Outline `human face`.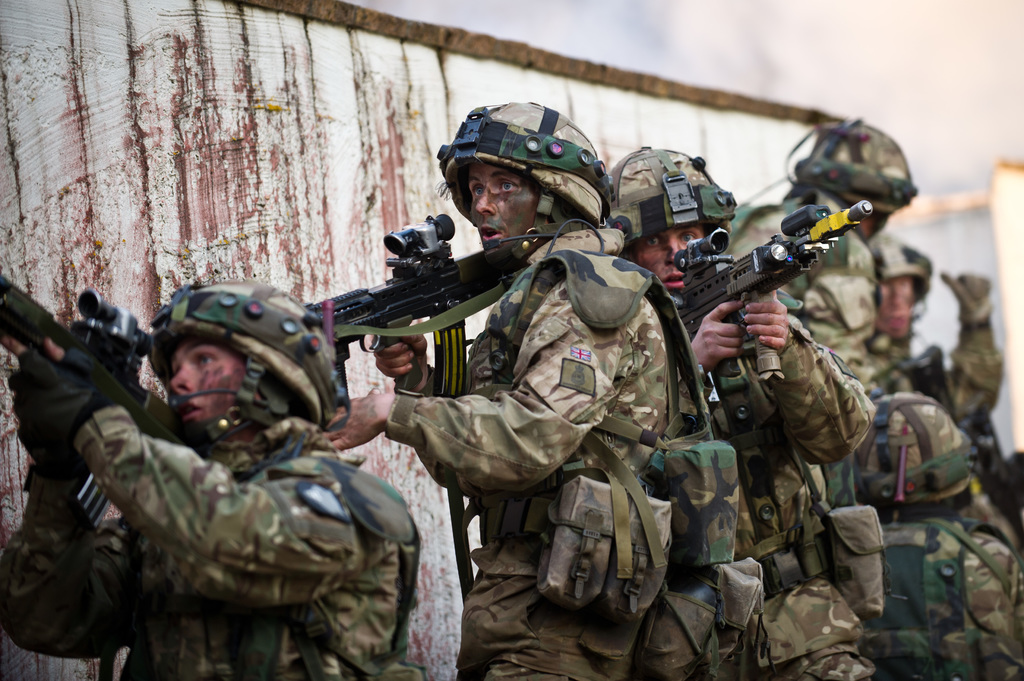
Outline: Rect(166, 338, 241, 422).
